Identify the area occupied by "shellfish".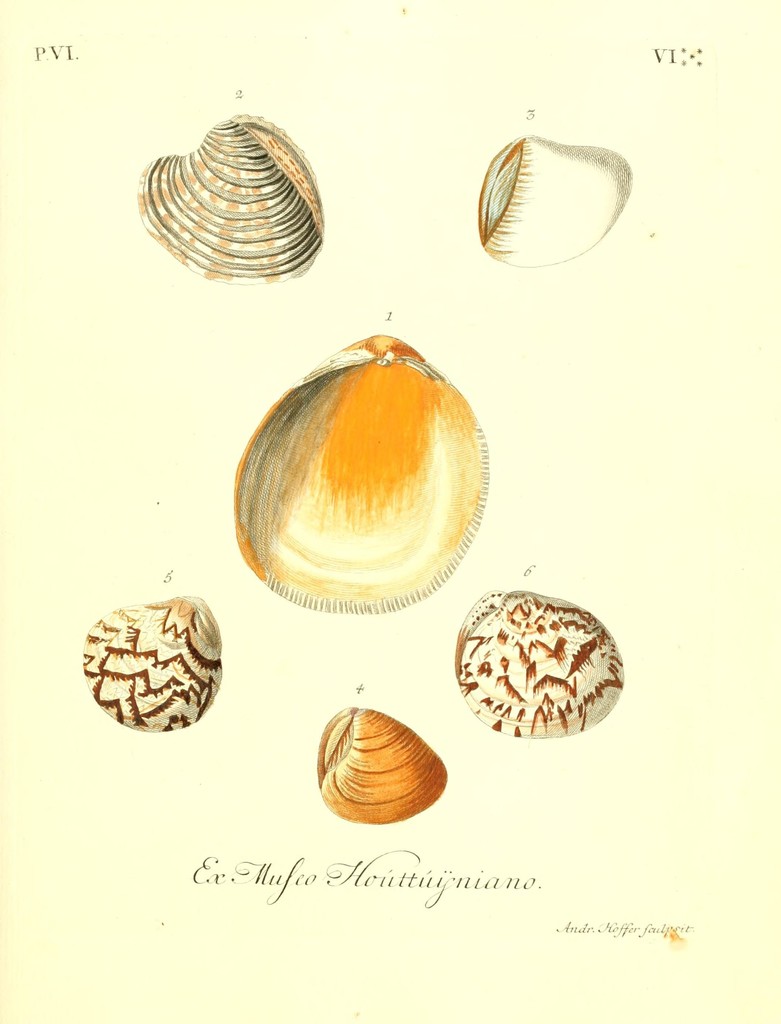
Area: box(450, 589, 635, 740).
